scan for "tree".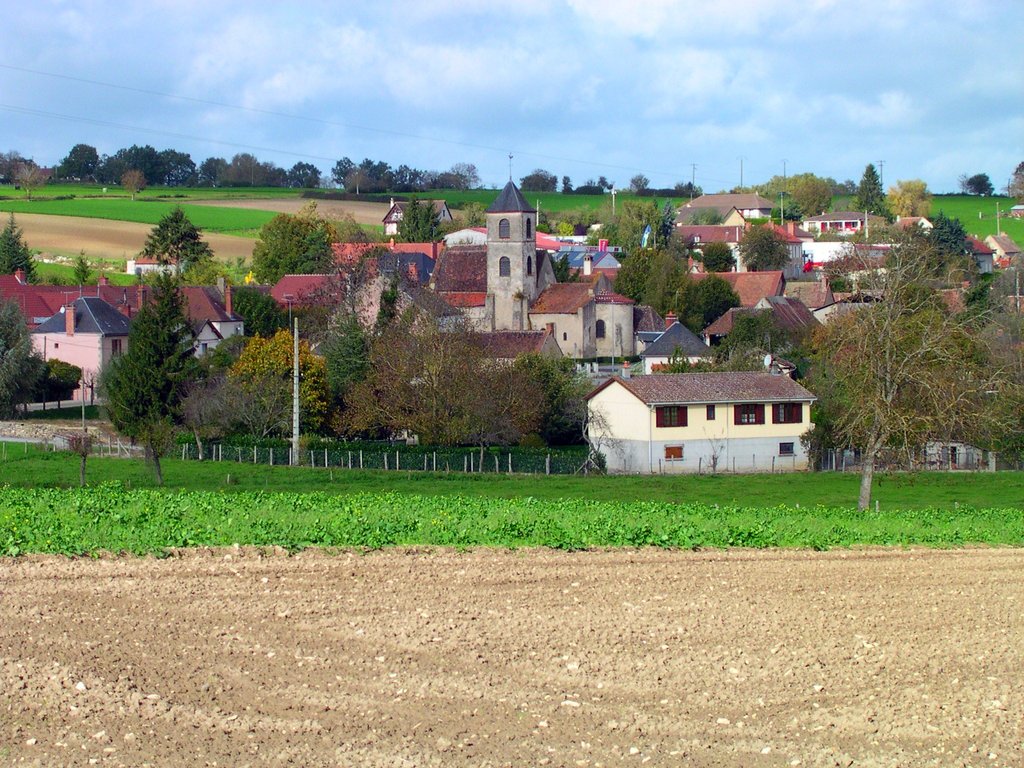
Scan result: pyautogui.locateOnScreen(518, 166, 555, 195).
